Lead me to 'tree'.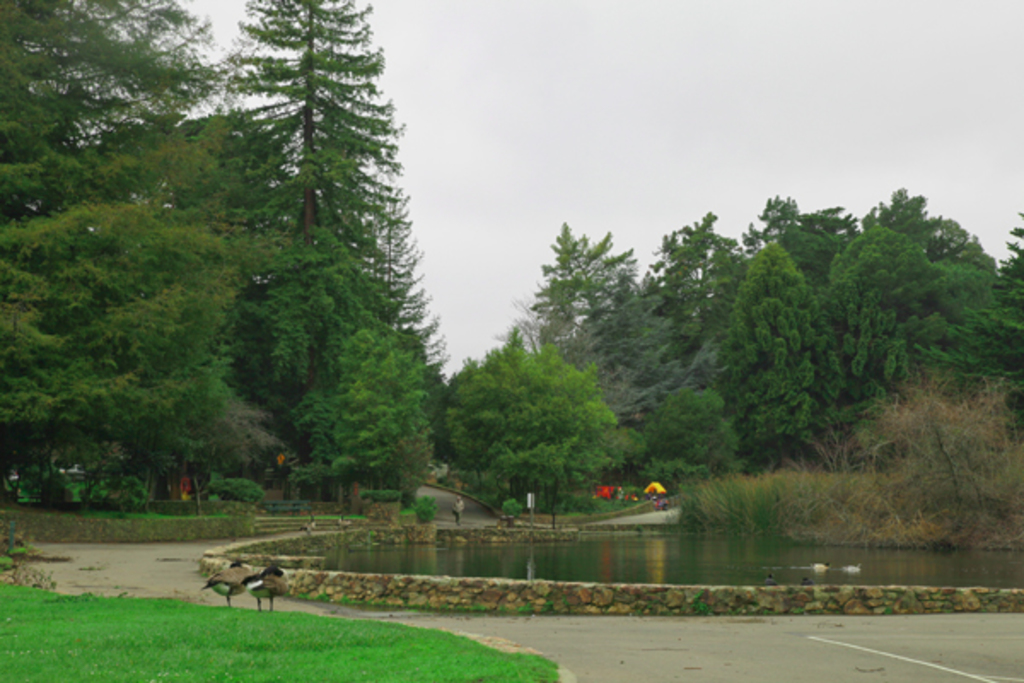
Lead to 505/388/614/529.
